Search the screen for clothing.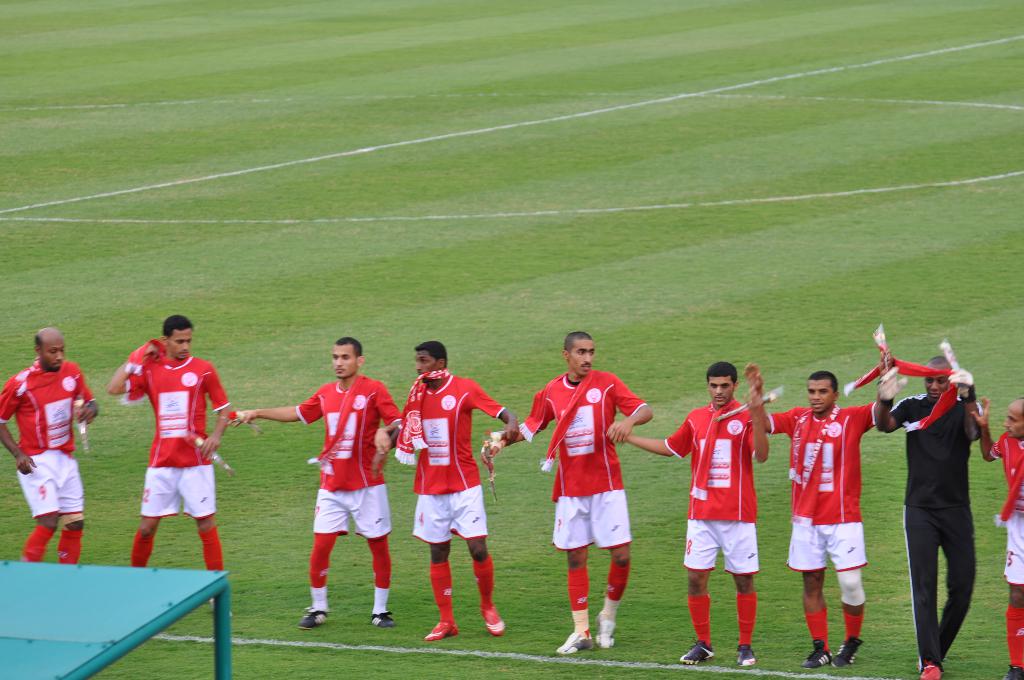
Found at BBox(781, 523, 867, 562).
